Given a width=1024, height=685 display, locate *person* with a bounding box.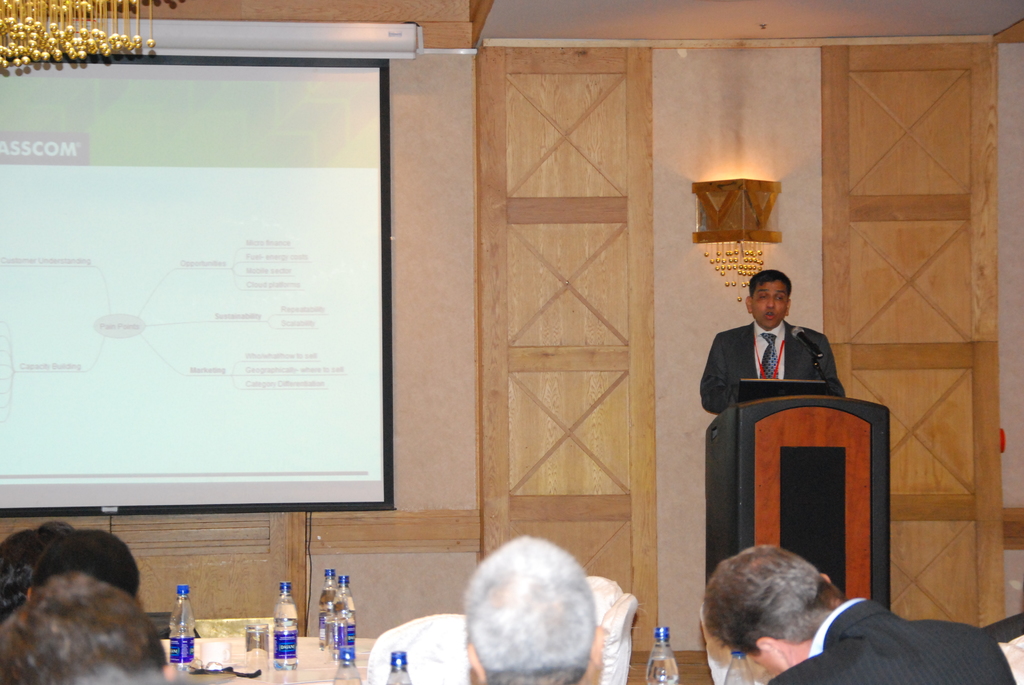
Located: Rect(0, 576, 177, 684).
